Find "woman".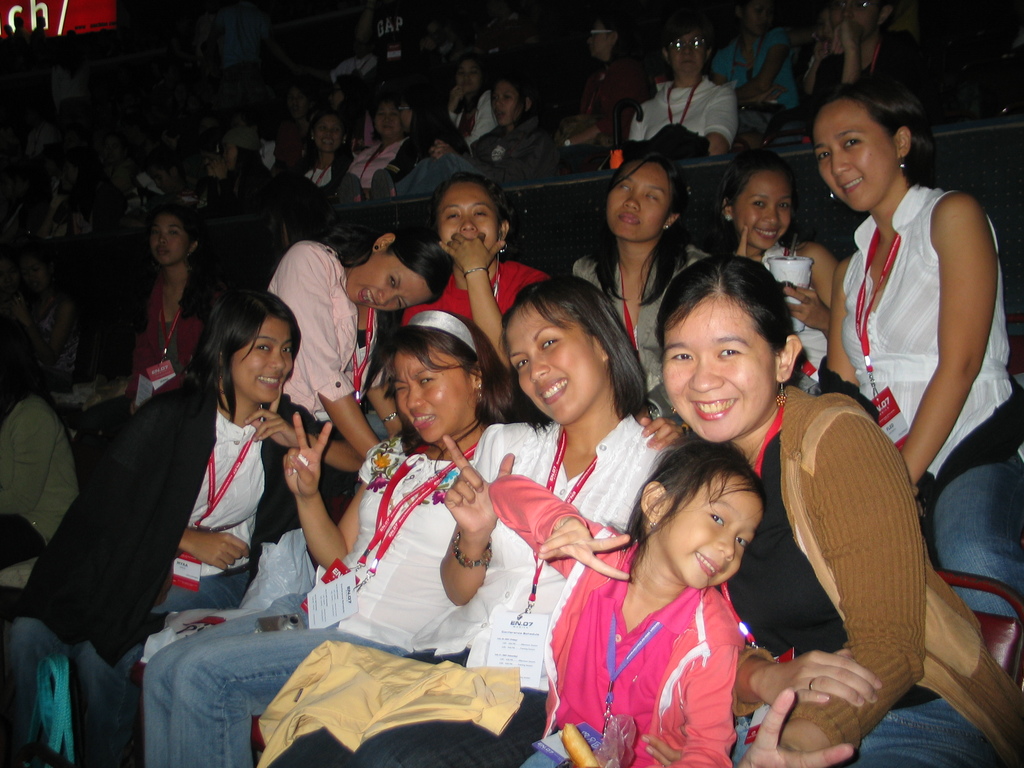
box(558, 8, 740, 177).
